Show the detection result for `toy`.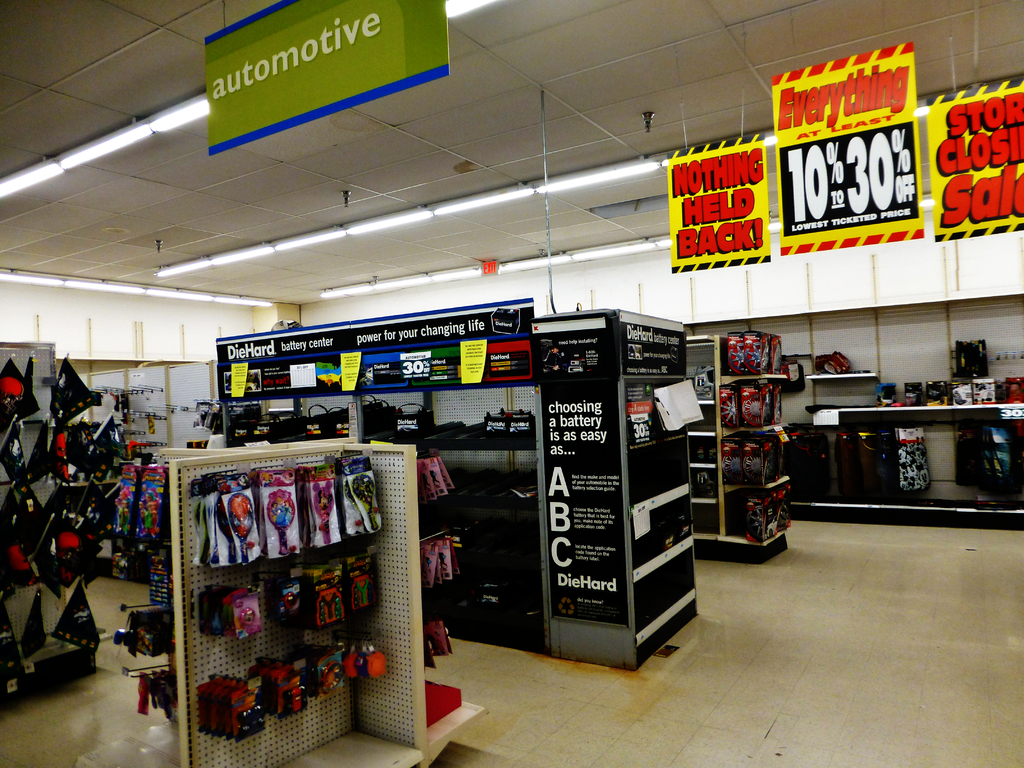
detection(267, 490, 293, 555).
